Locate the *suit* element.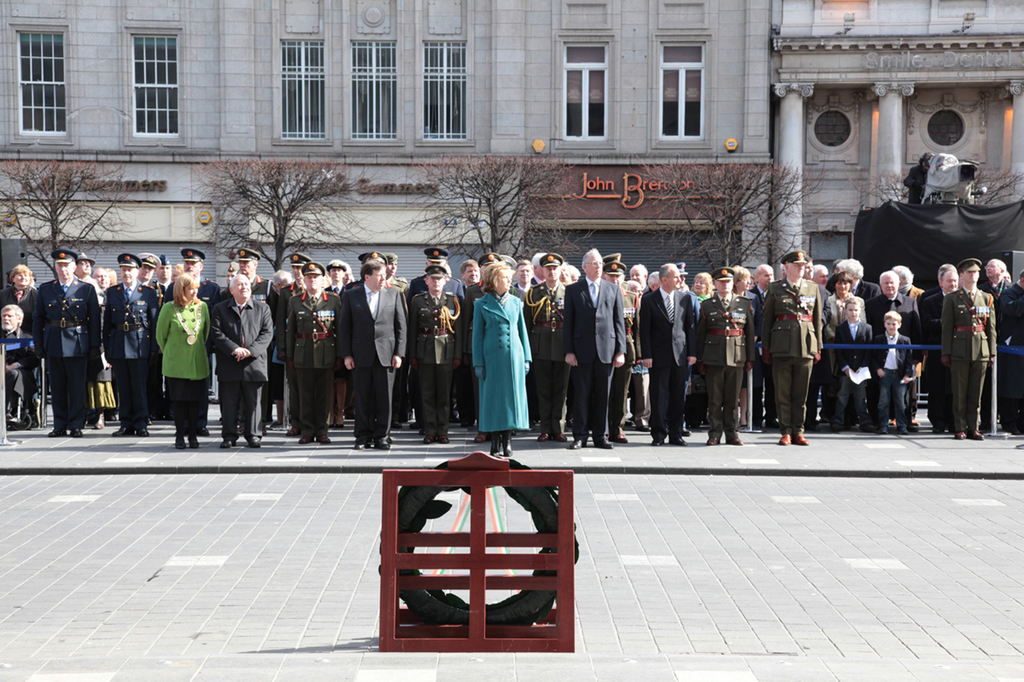
Element bbox: pyautogui.locateOnScreen(740, 286, 757, 306).
